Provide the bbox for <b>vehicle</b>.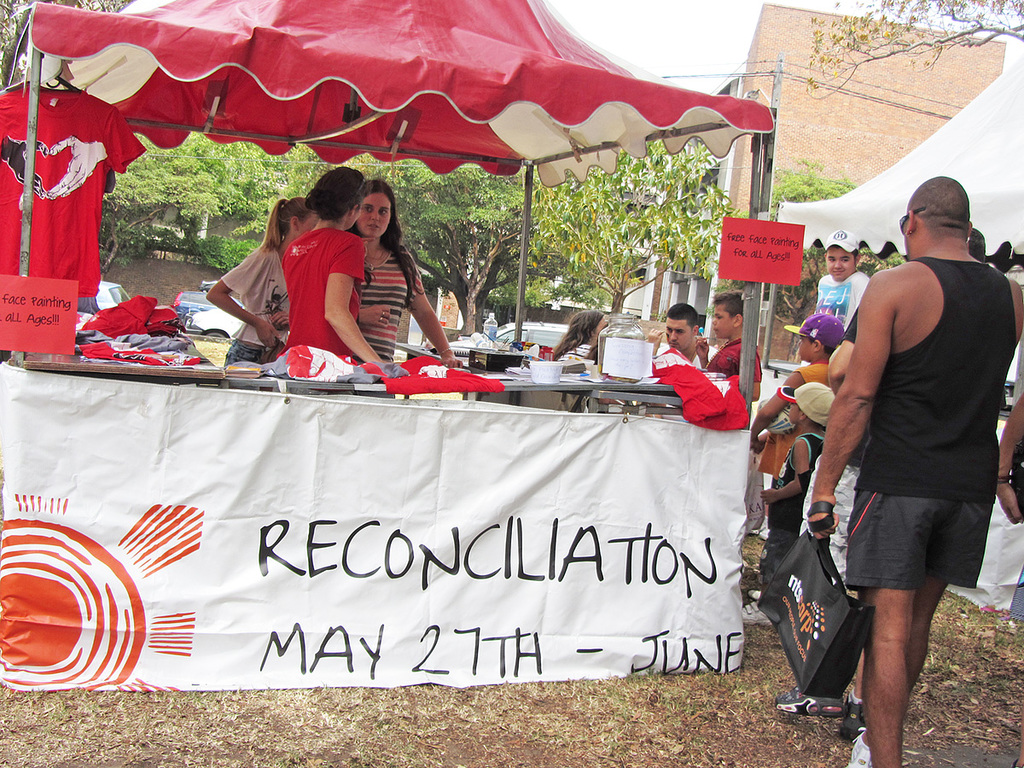
<region>182, 308, 241, 339</region>.
